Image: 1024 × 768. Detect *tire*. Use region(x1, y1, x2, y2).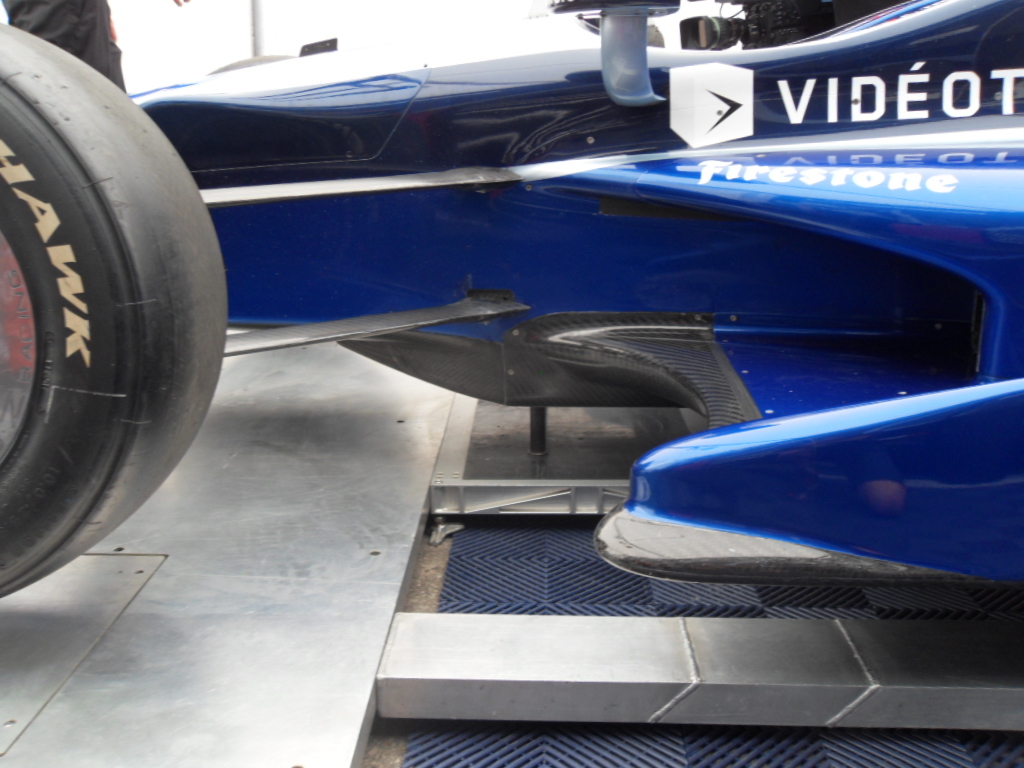
region(0, 24, 235, 600).
